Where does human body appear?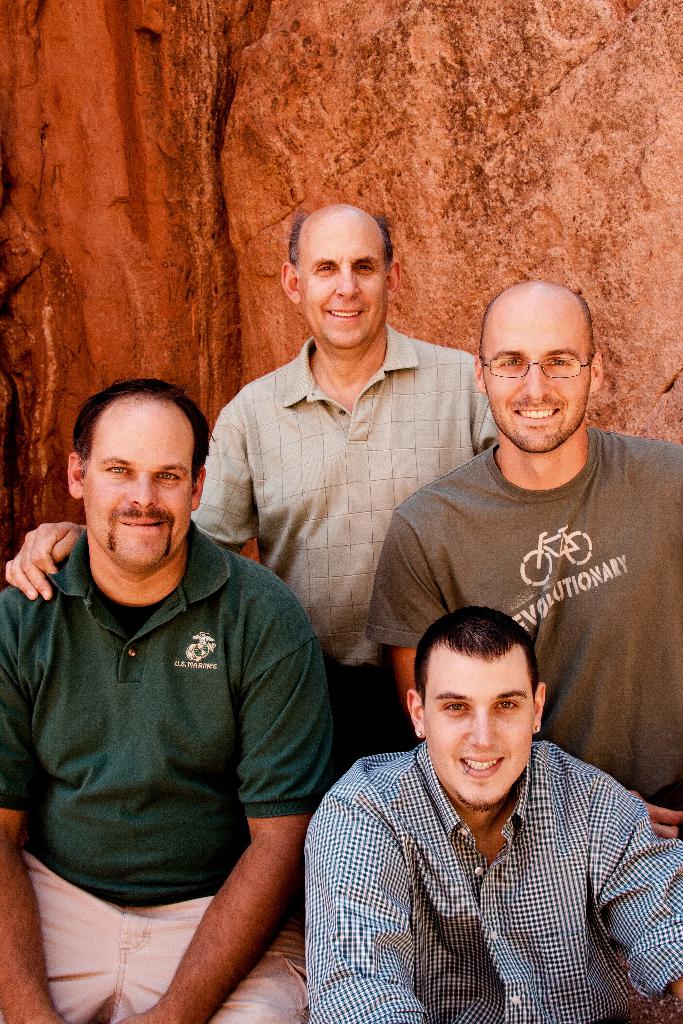
Appears at box(1, 335, 500, 760).
